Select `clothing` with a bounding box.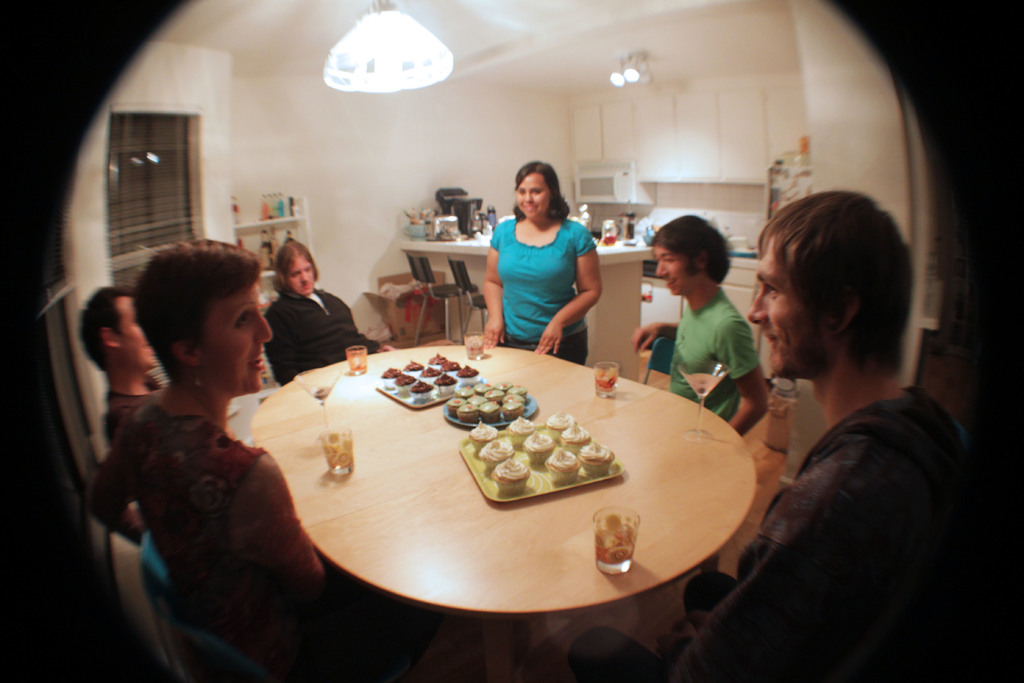
select_region(104, 370, 173, 458).
